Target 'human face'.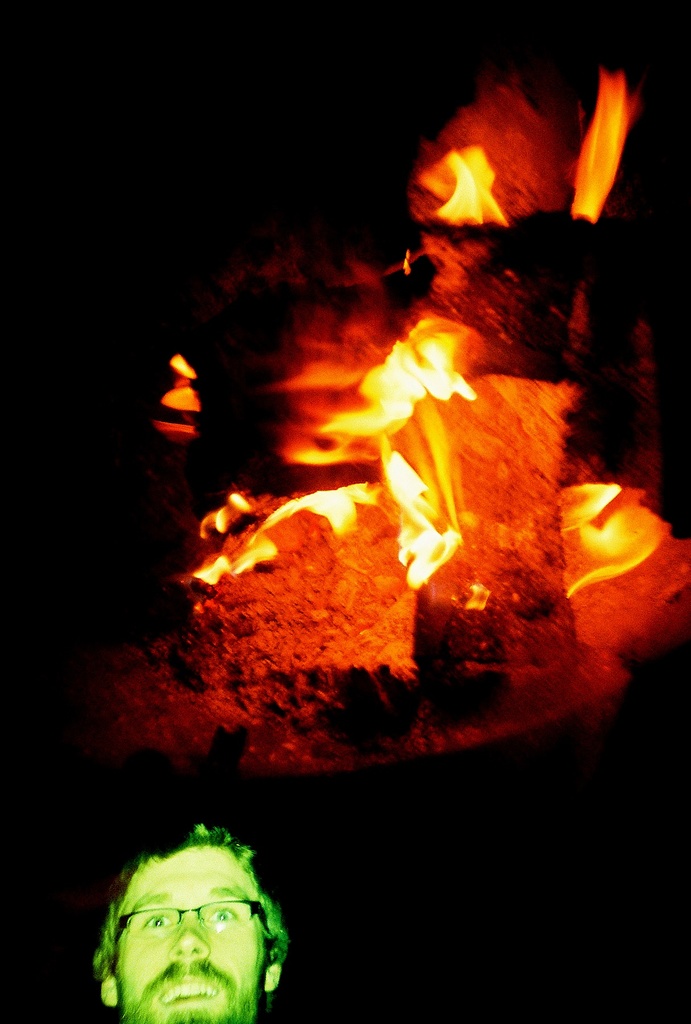
Target region: 118/851/257/1023.
